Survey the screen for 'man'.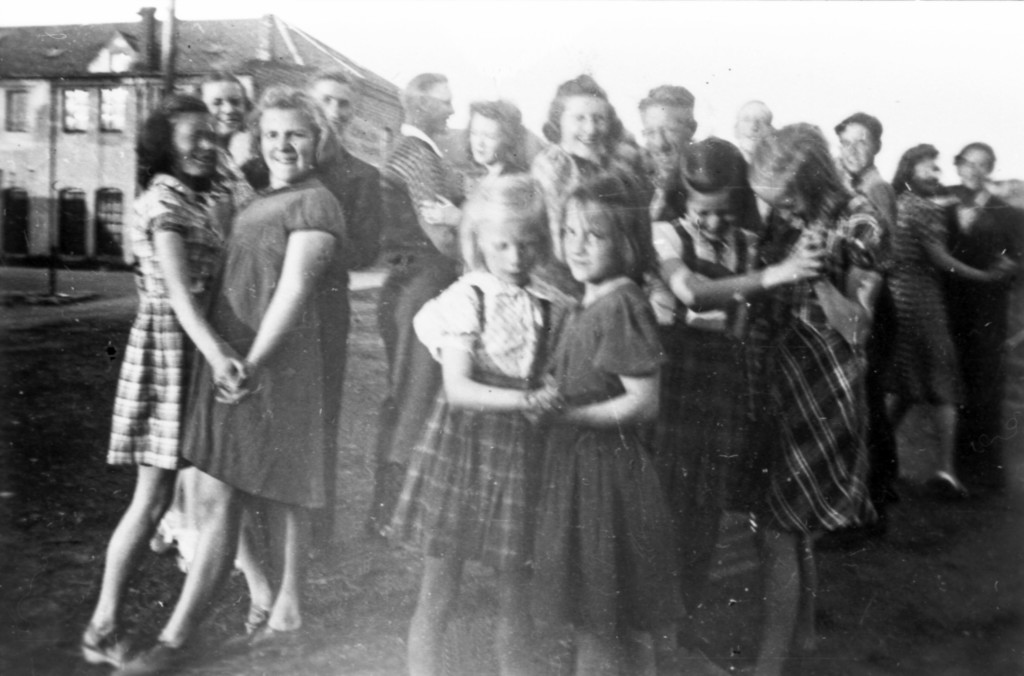
Survey found: [x1=229, y1=69, x2=383, y2=568].
